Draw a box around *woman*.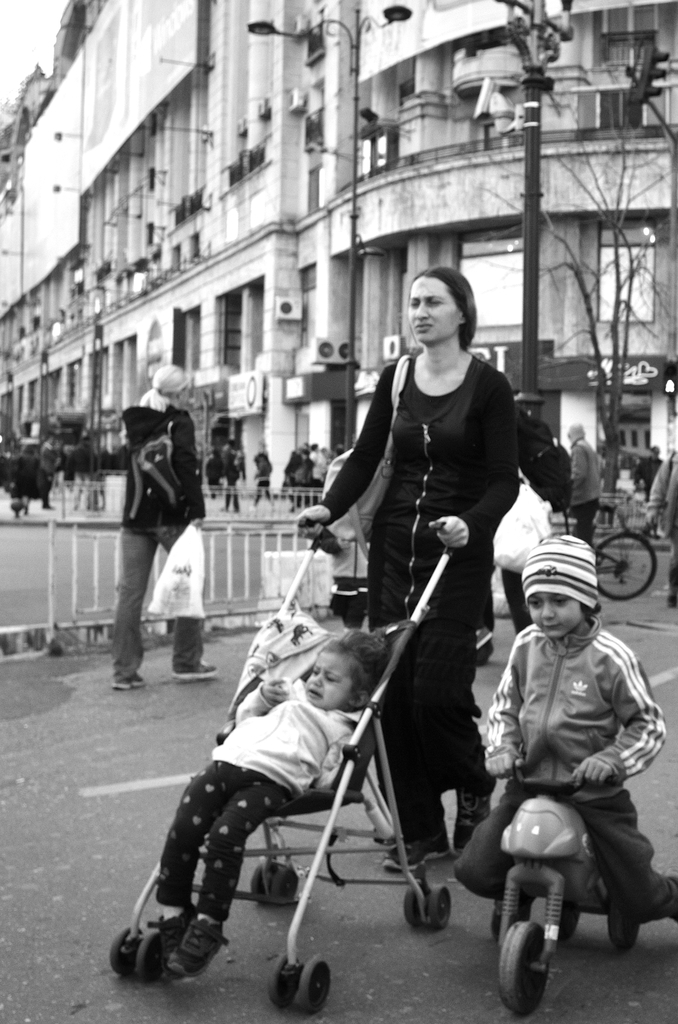
(x1=95, y1=368, x2=211, y2=680).
